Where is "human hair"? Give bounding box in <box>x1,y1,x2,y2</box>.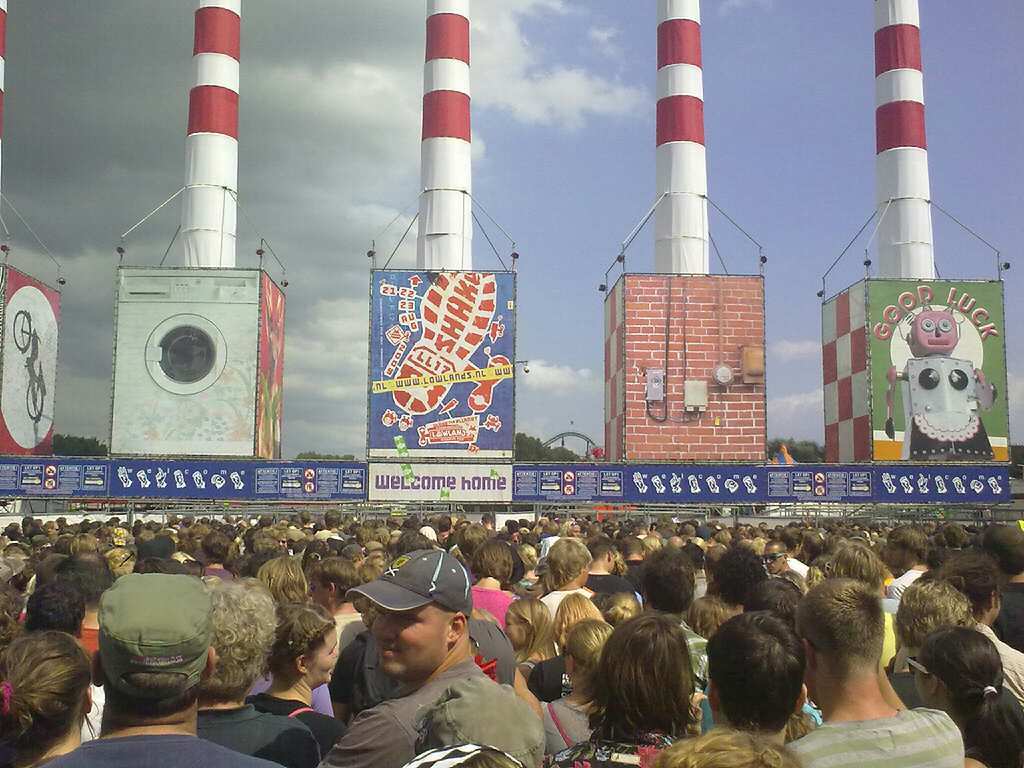
<box>640,546,695,614</box>.
